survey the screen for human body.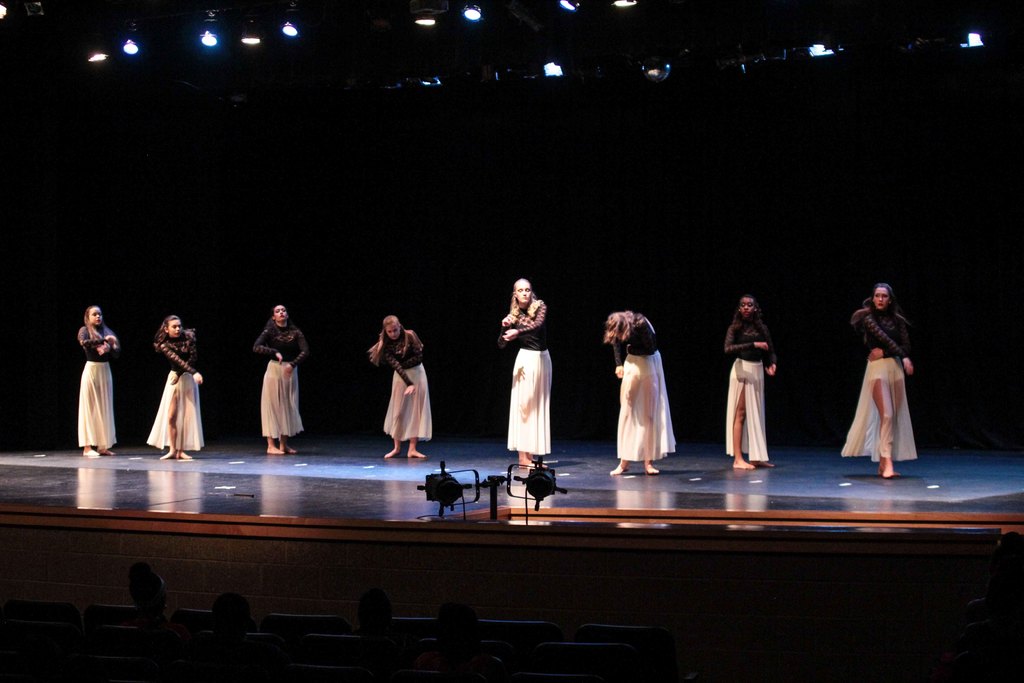
Survey found: Rect(156, 330, 204, 460).
